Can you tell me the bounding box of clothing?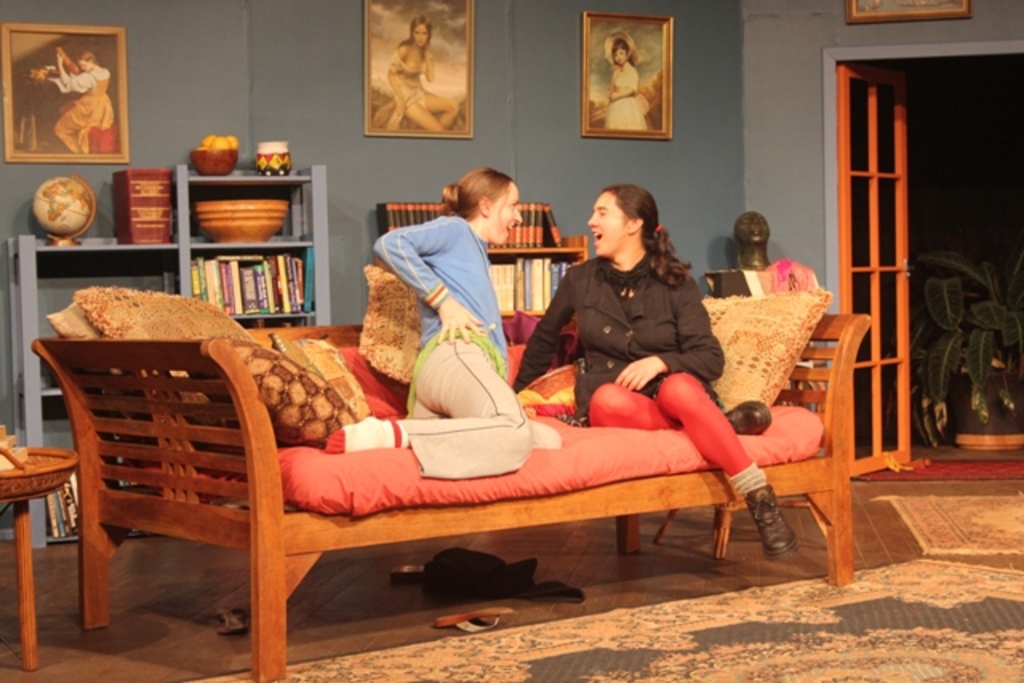
{"left": 373, "top": 214, "right": 560, "bottom": 445}.
